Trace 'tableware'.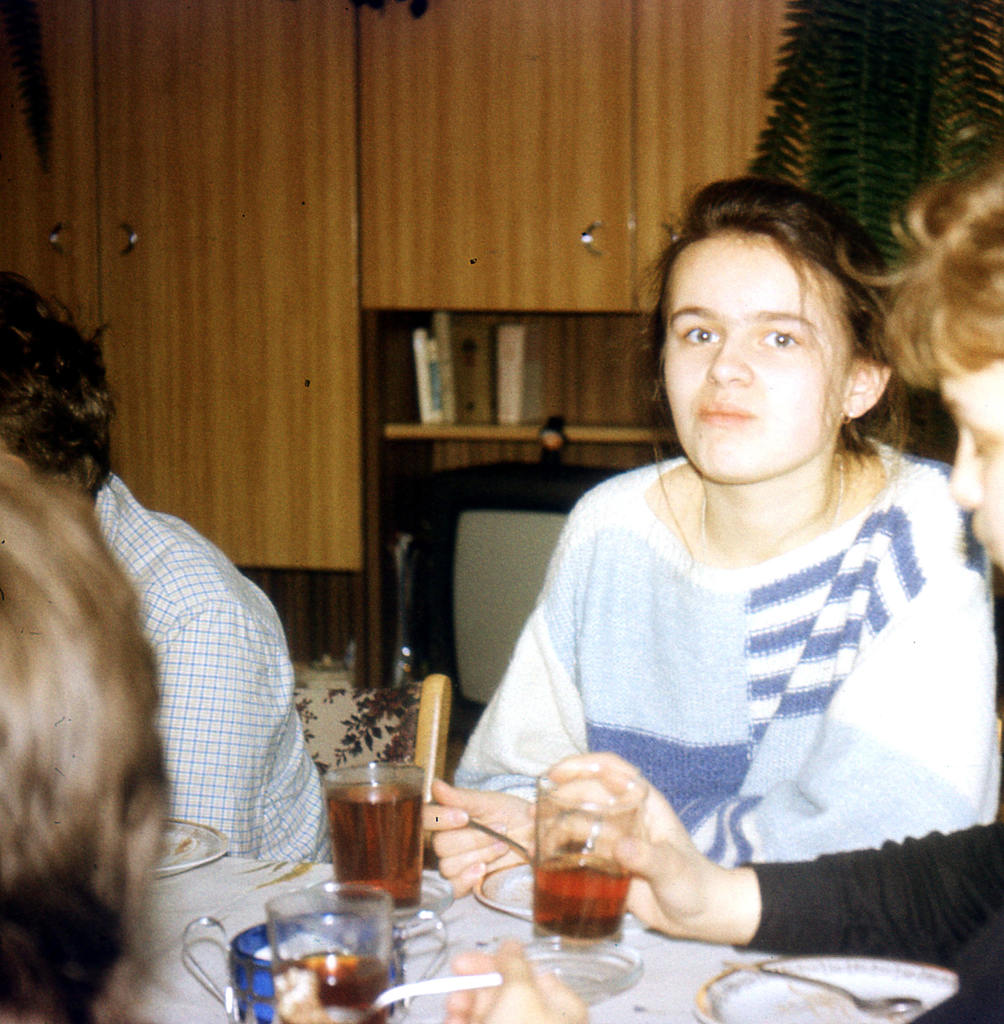
Traced to BBox(321, 764, 434, 913).
